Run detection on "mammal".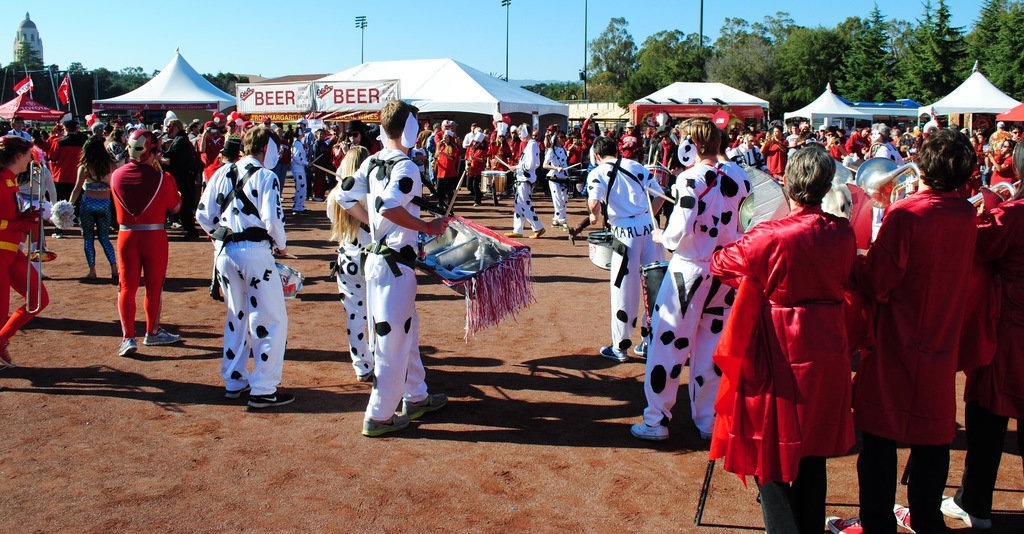
Result: (left=0, top=136, right=42, bottom=365).
